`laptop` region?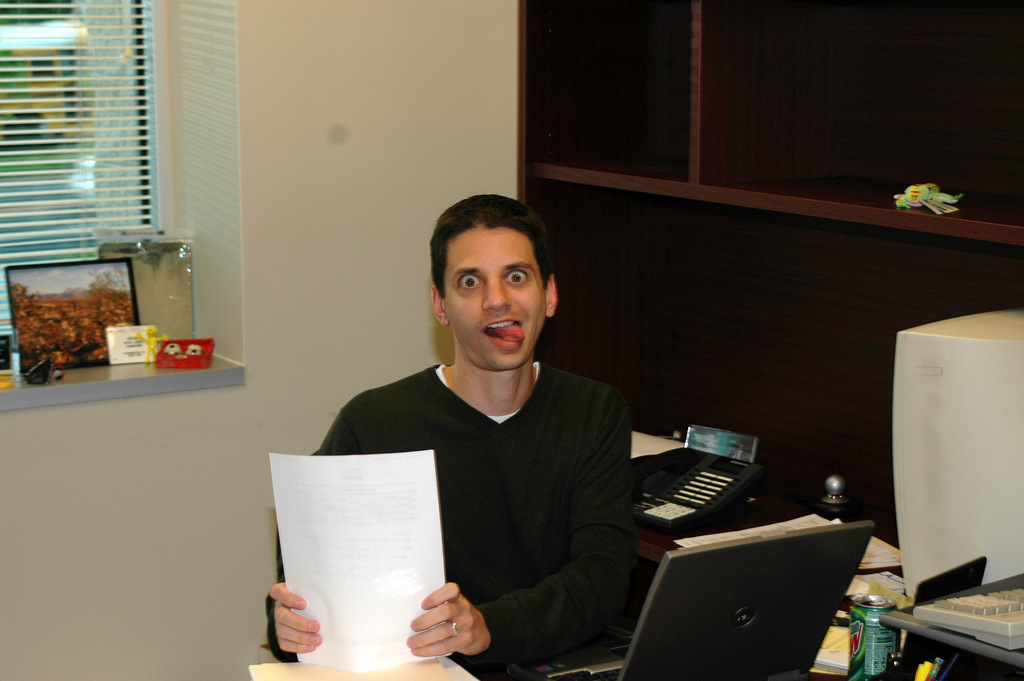
454,520,872,678
